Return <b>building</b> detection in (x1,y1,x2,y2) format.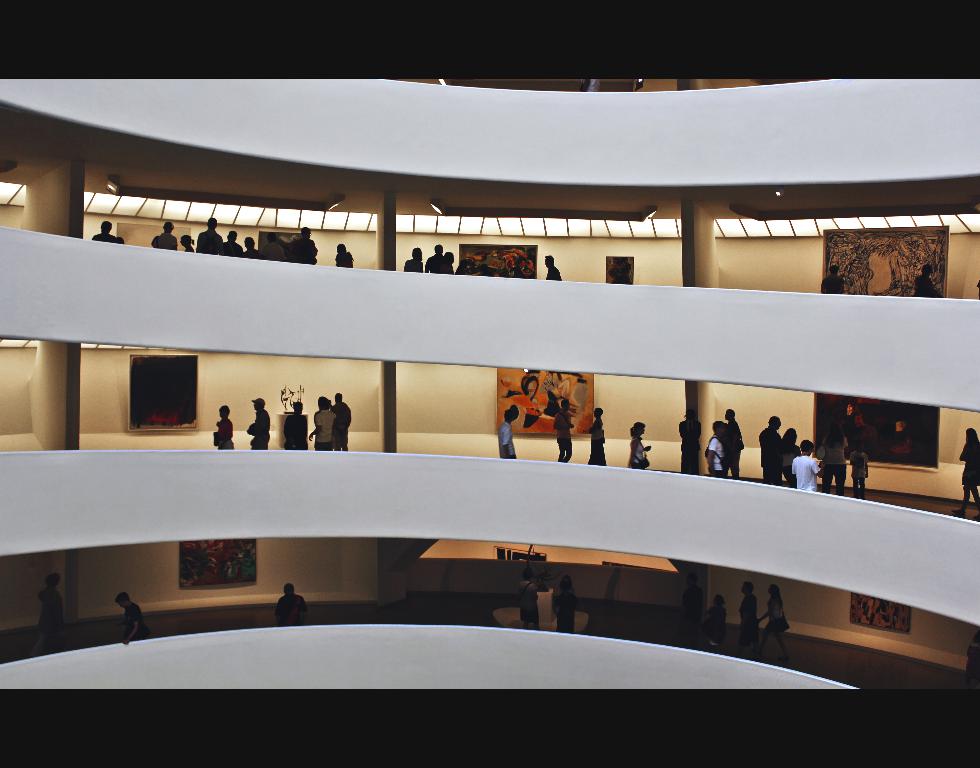
(0,71,979,766).
